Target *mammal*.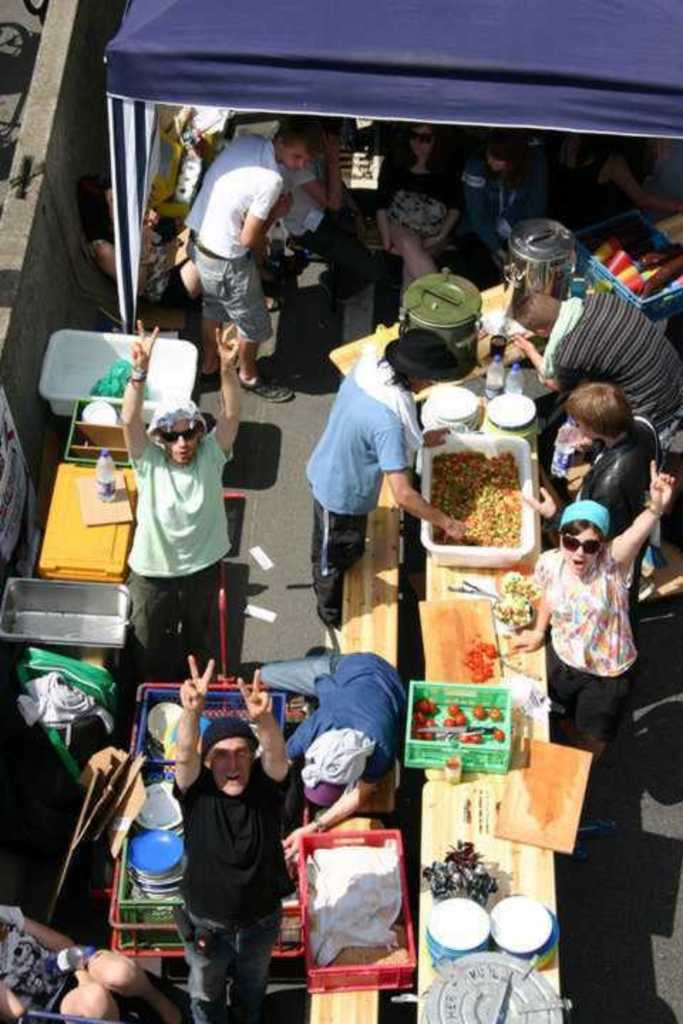
Target region: 0/897/184/1023.
